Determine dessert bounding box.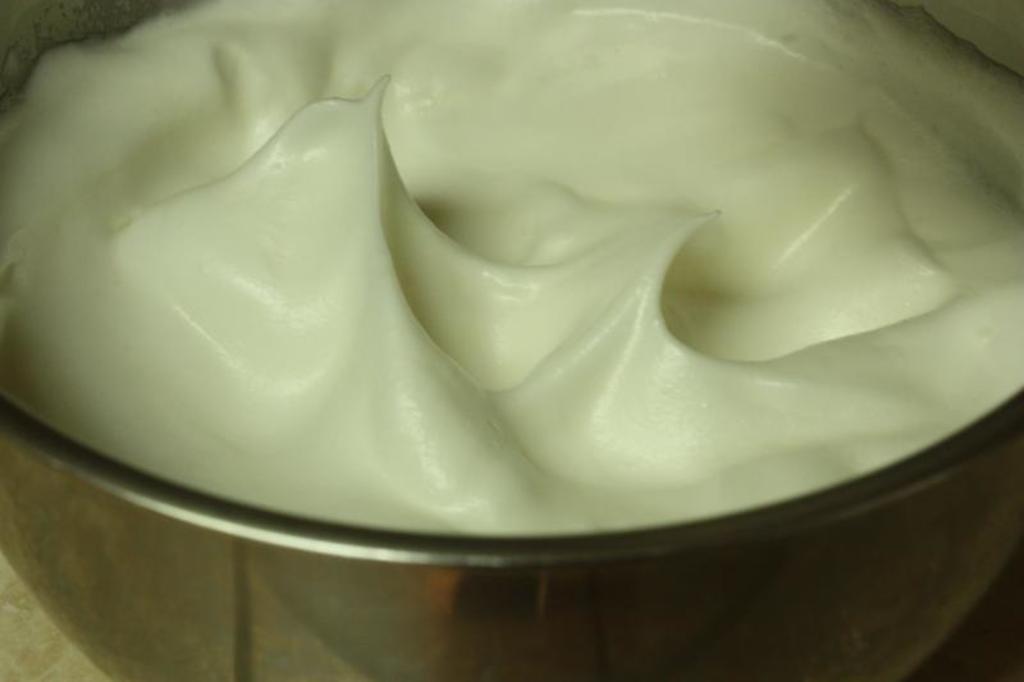
Determined: [0, 5, 1023, 541].
